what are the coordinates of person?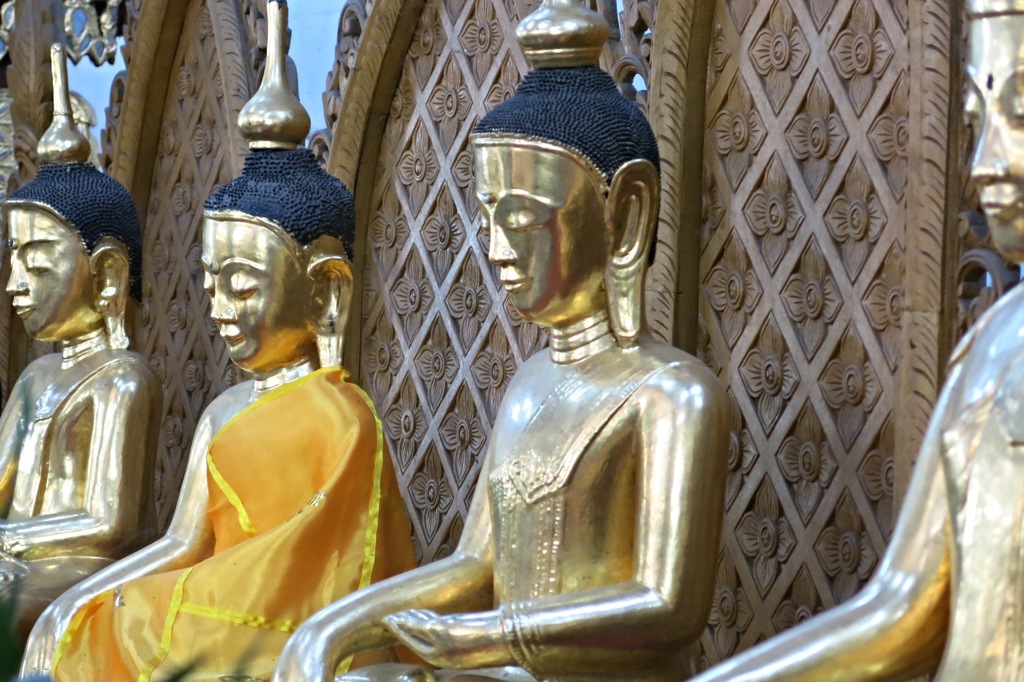
l=700, t=0, r=1023, b=679.
